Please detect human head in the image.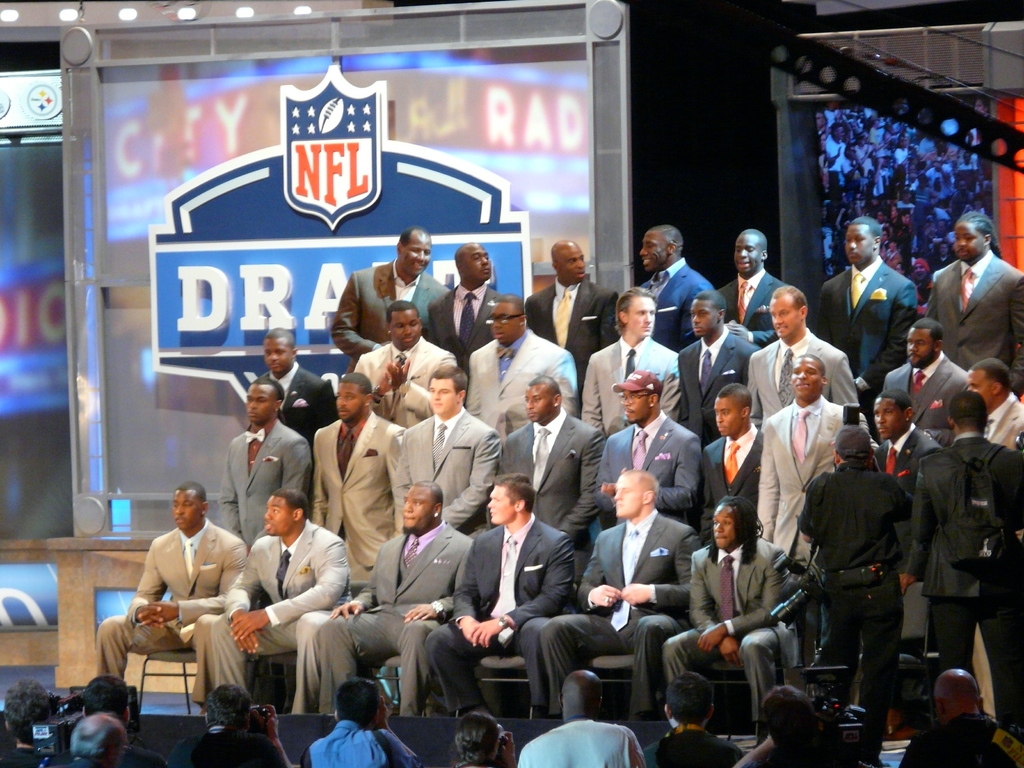
BBox(557, 672, 607, 724).
